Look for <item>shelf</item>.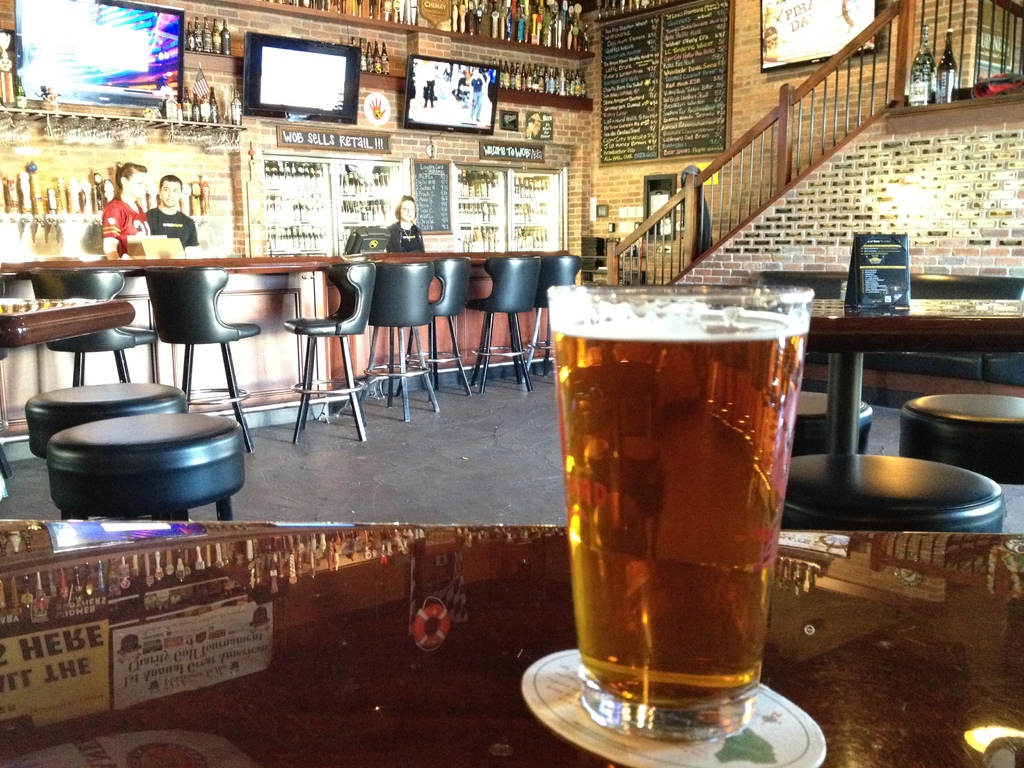
Found: rect(767, 524, 1023, 593).
